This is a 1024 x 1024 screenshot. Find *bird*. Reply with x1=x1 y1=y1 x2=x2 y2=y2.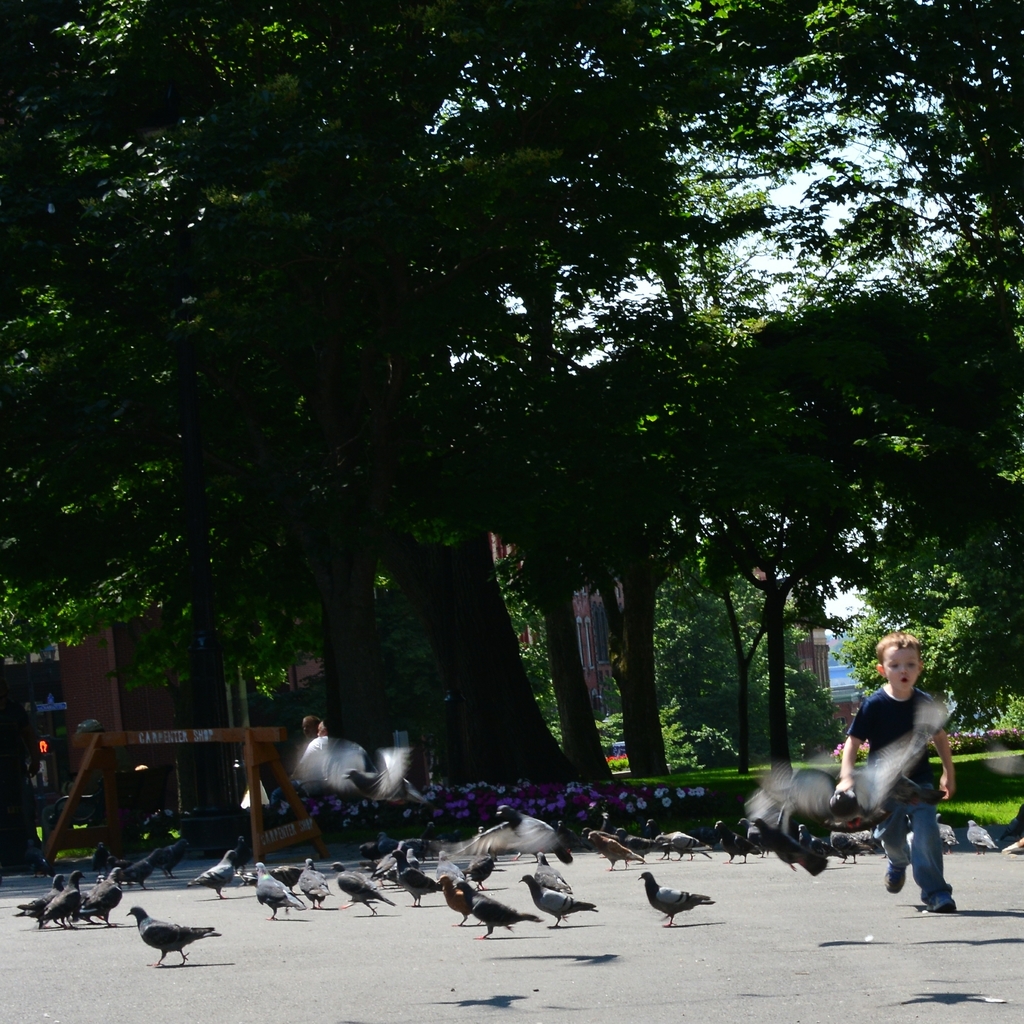
x1=434 y1=849 x2=463 y2=877.
